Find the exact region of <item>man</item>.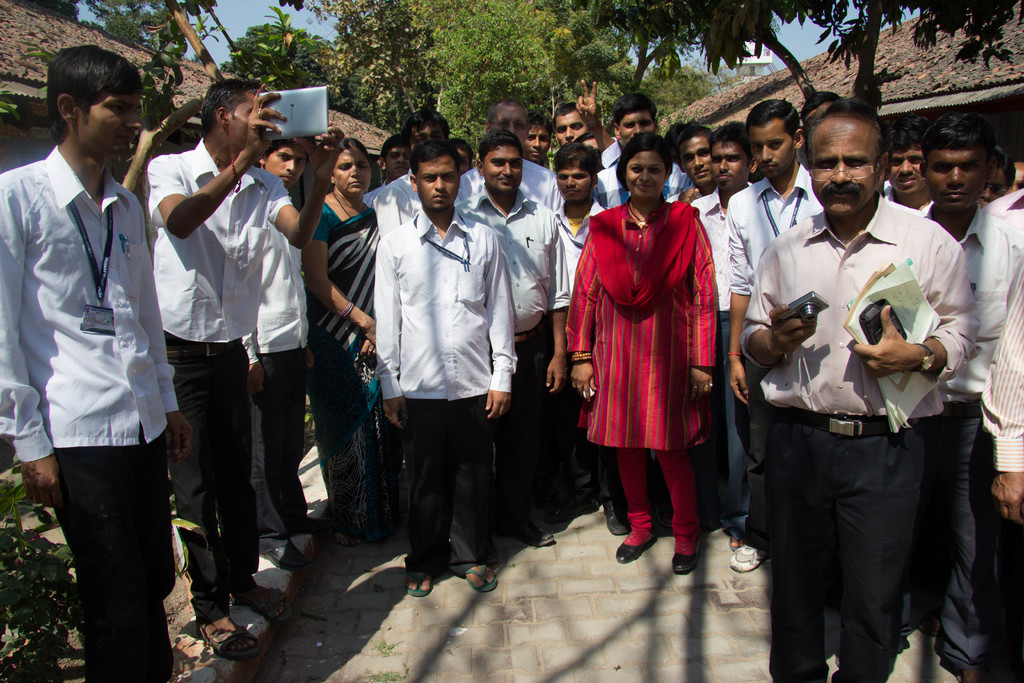
Exact region: box=[593, 99, 692, 204].
